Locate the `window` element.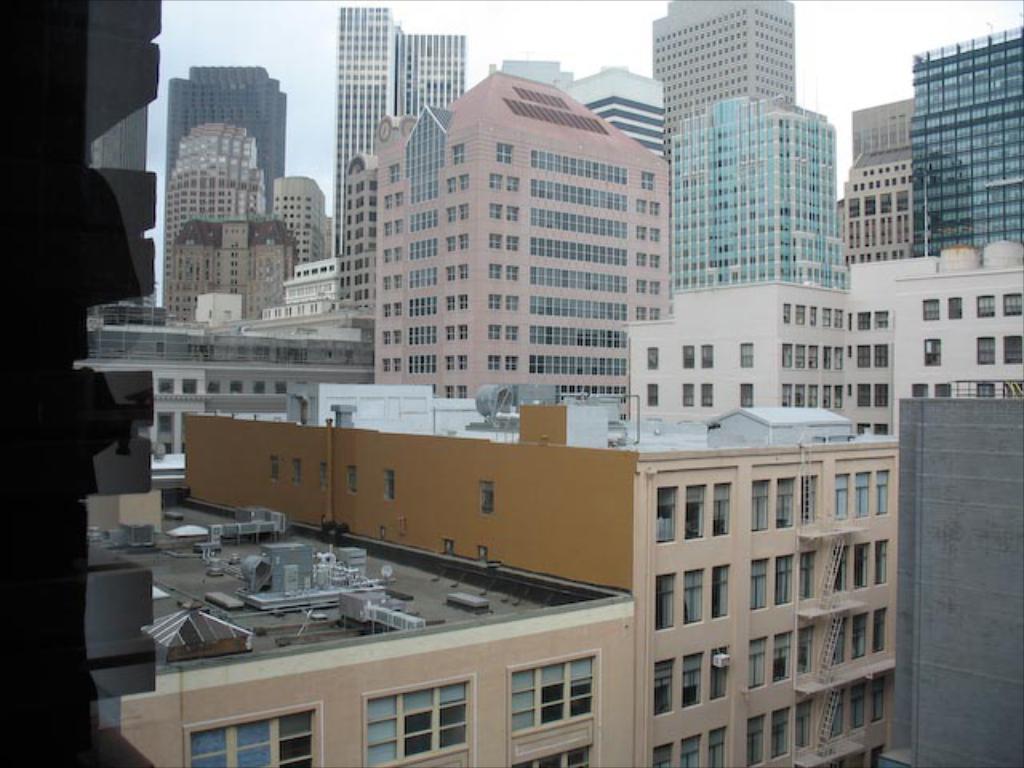
Element bbox: rect(978, 334, 998, 362).
